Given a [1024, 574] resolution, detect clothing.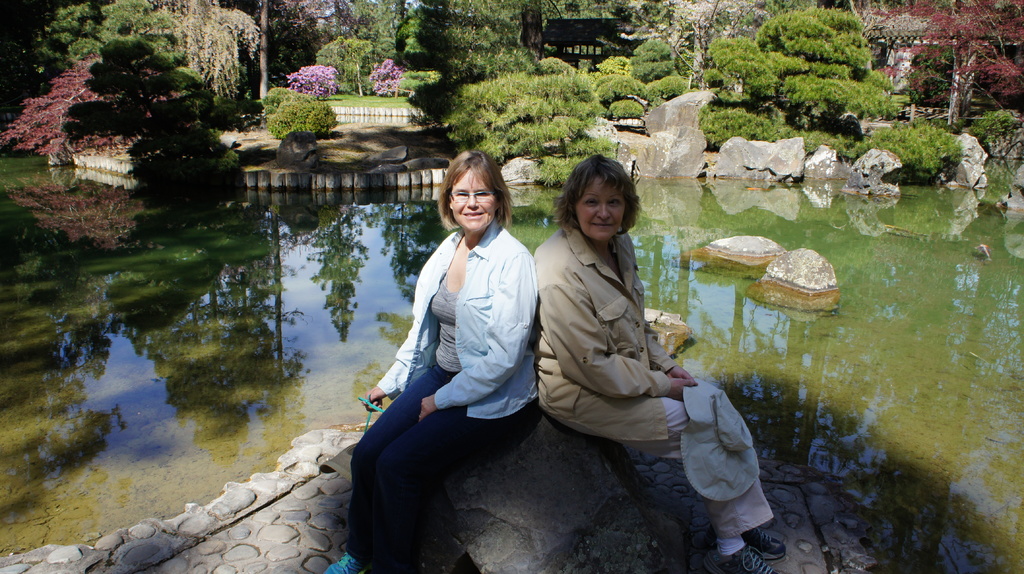
pyautogui.locateOnScreen(532, 228, 764, 534).
